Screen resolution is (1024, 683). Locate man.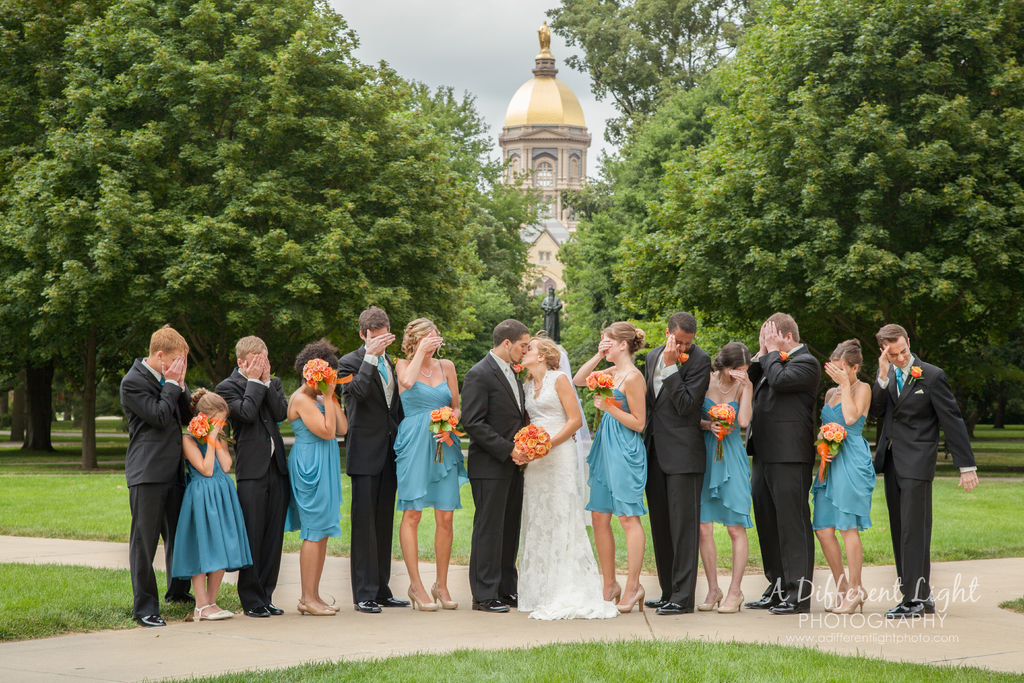
crop(461, 316, 529, 612).
